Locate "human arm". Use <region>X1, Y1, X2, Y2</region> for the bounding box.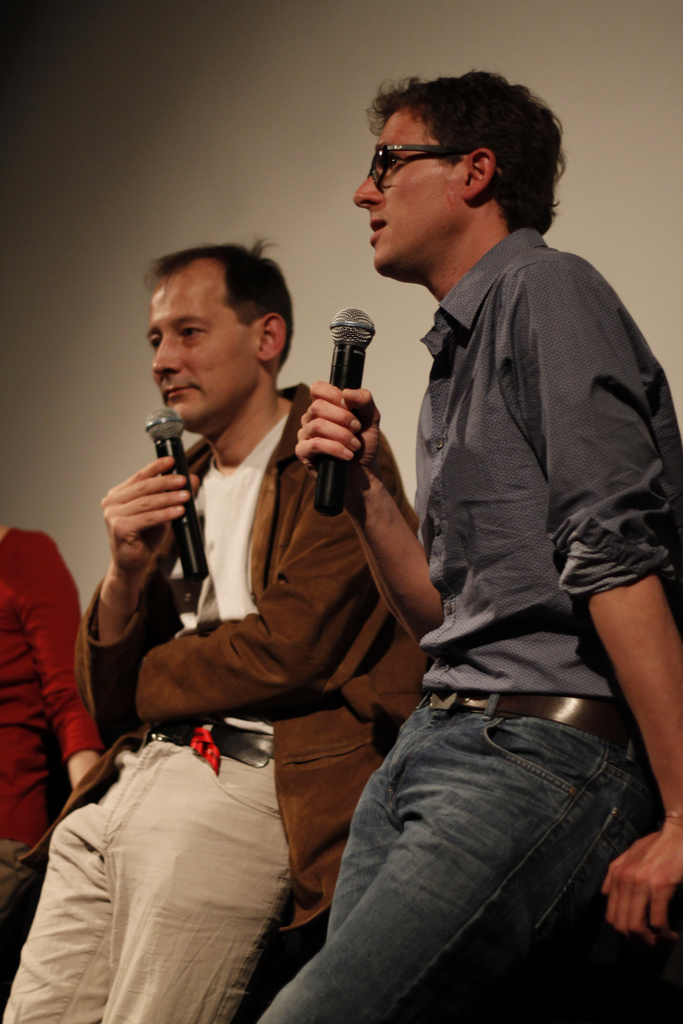
<region>289, 379, 447, 659</region>.
